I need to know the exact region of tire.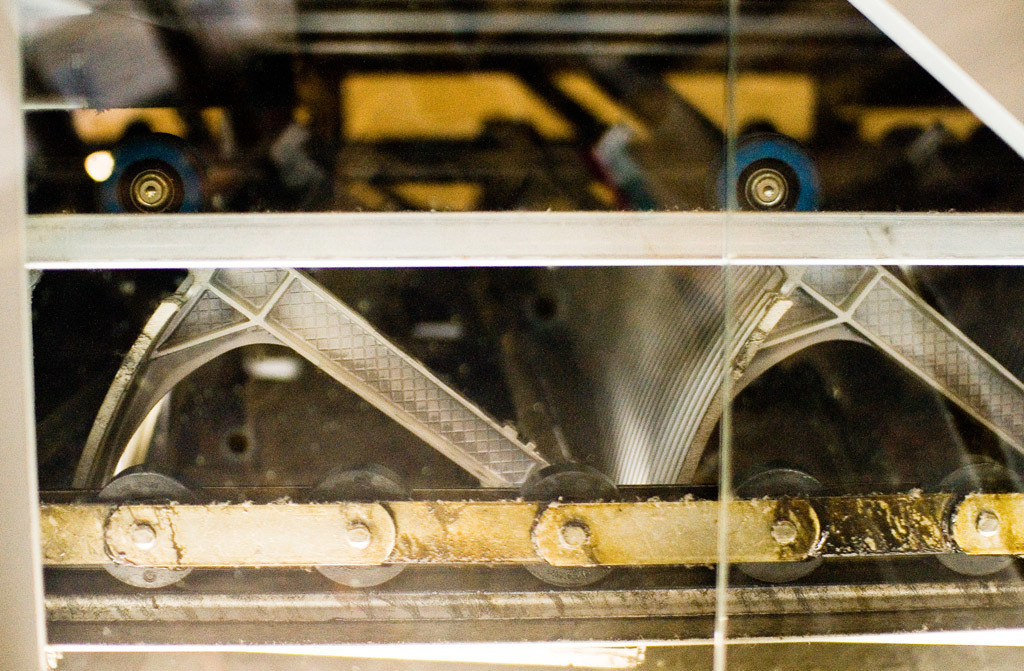
Region: left=98, top=135, right=207, bottom=216.
